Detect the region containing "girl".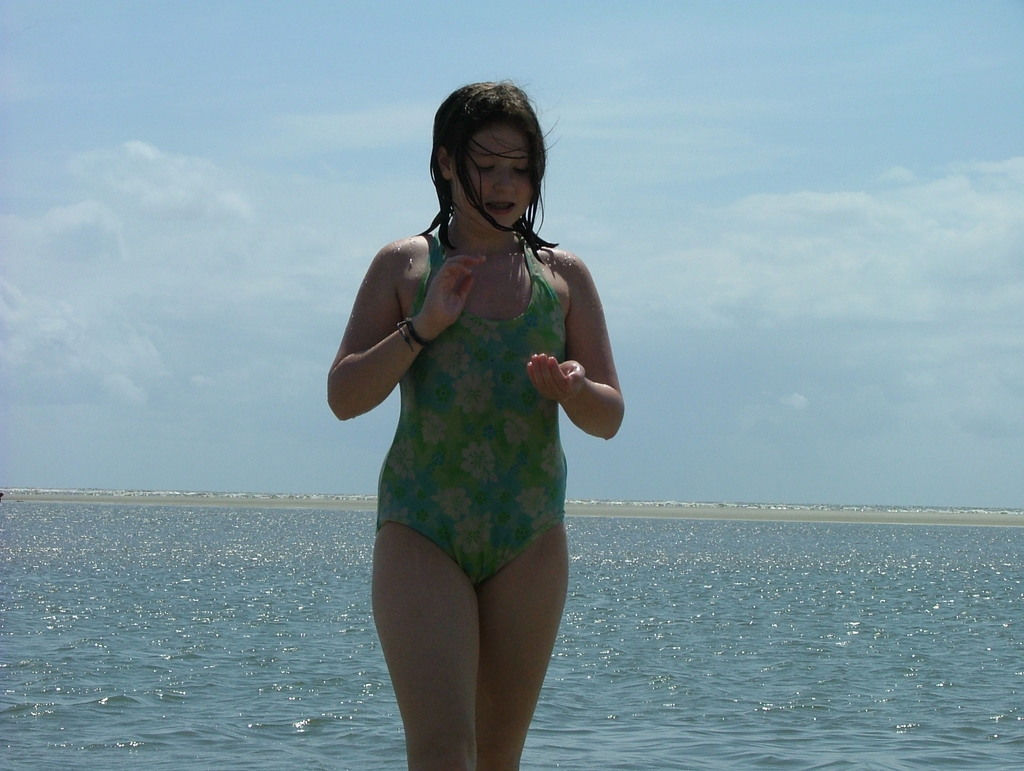
(324, 76, 625, 770).
